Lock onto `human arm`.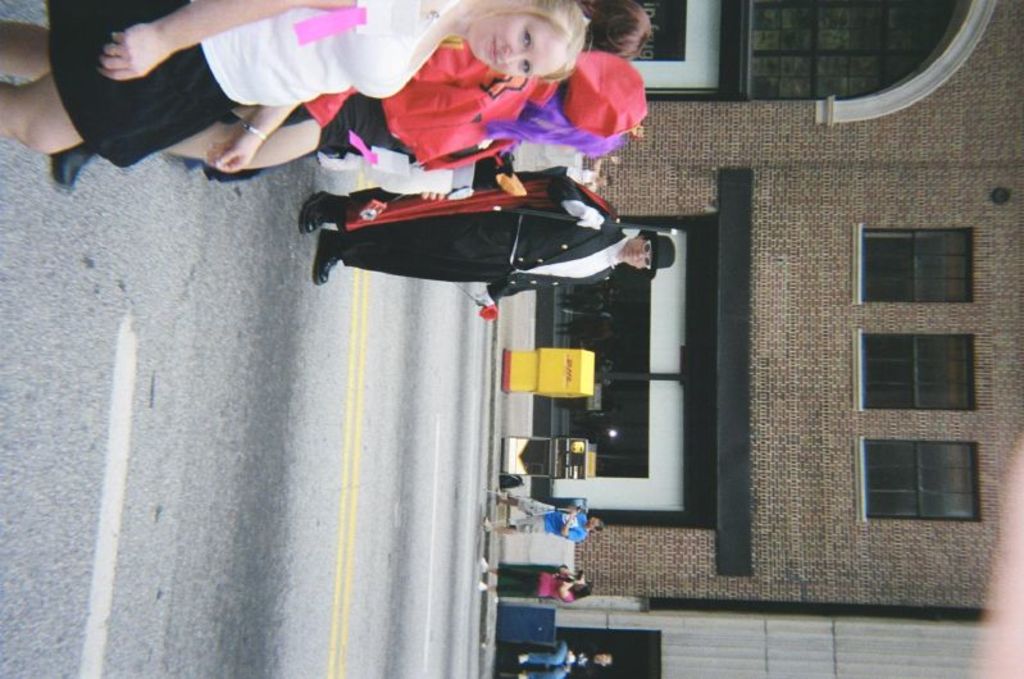
Locked: select_region(472, 279, 532, 313).
